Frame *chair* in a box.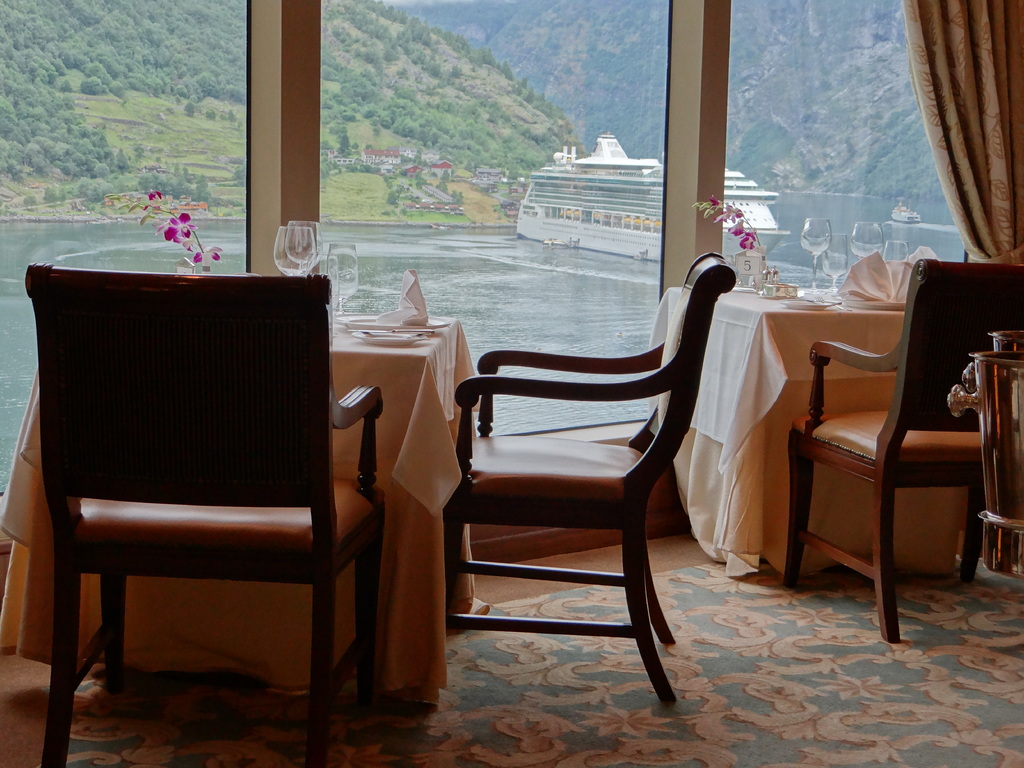
bbox=[784, 257, 1023, 640].
